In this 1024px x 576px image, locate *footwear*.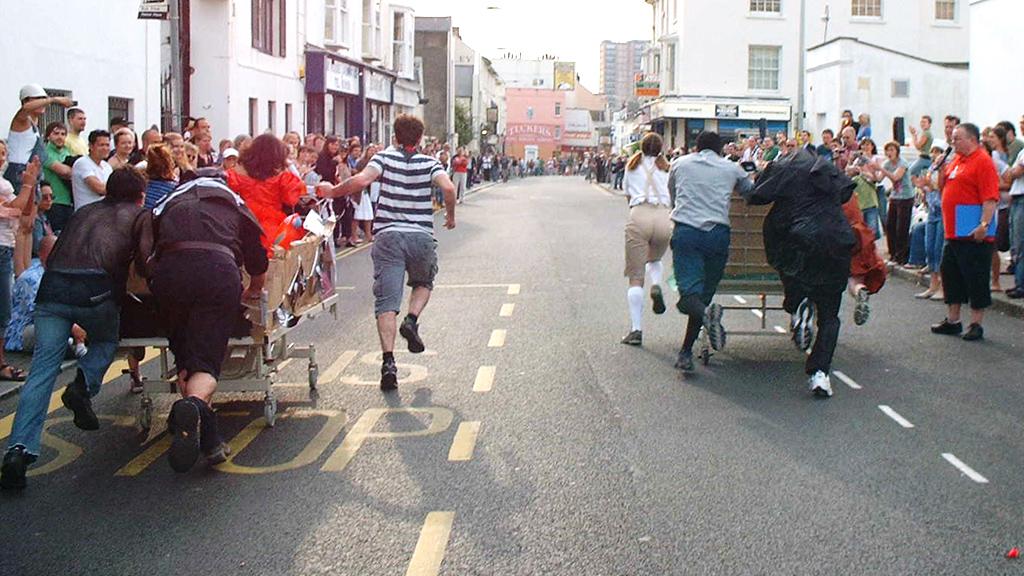
Bounding box: {"left": 207, "top": 439, "right": 230, "bottom": 471}.
